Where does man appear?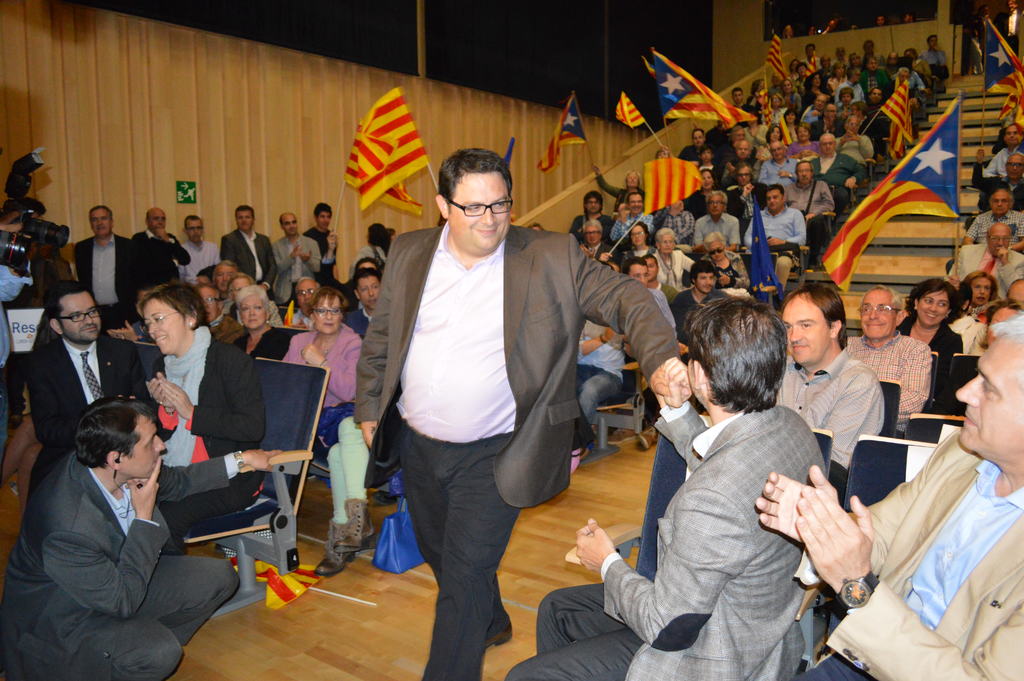
Appears at rect(962, 185, 1023, 249).
